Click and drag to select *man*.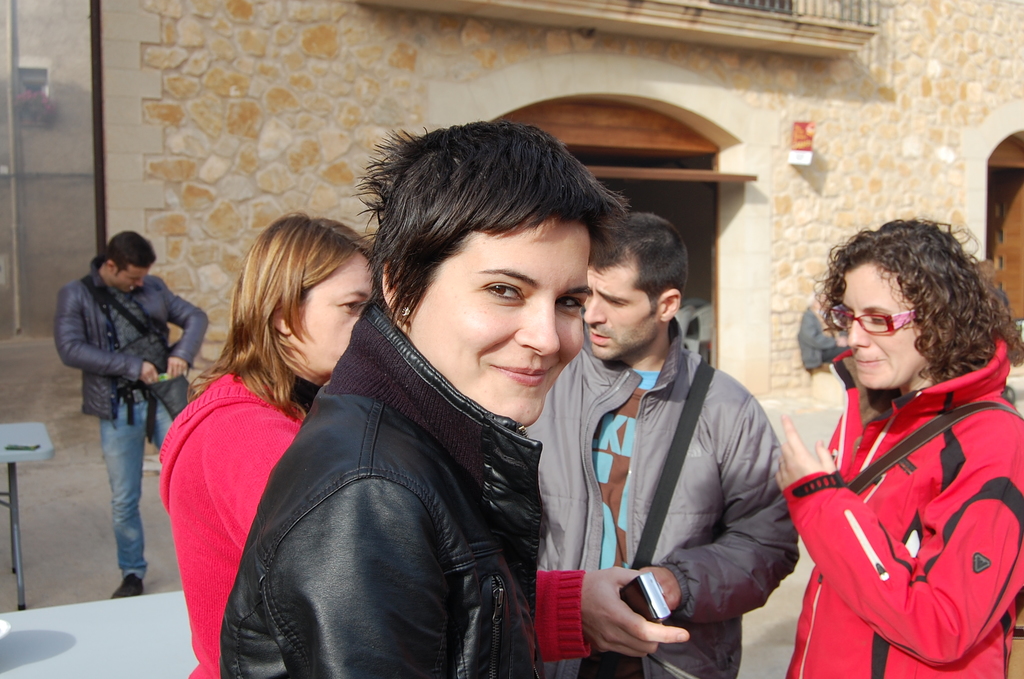
Selection: {"x1": 516, "y1": 208, "x2": 799, "y2": 678}.
